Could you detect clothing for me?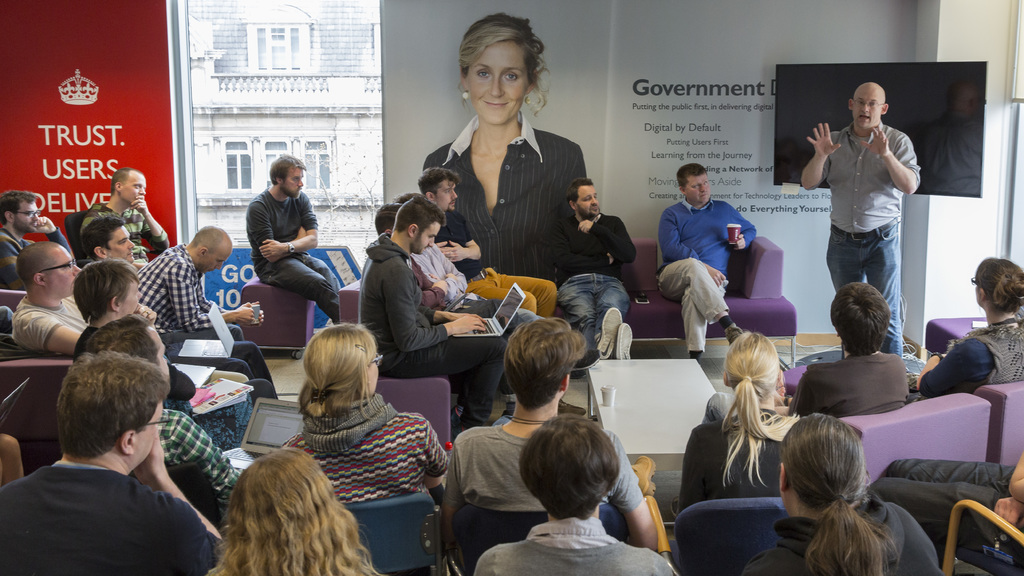
Detection result: [137, 242, 241, 333].
